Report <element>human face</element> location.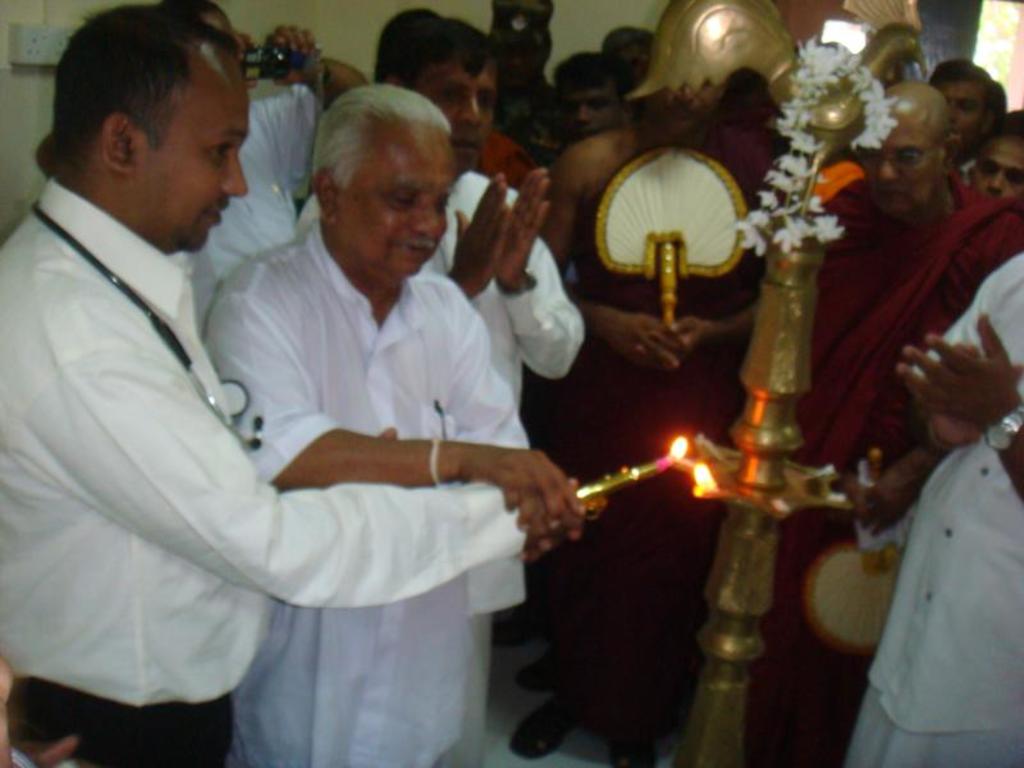
Report: pyautogui.locateOnScreen(339, 132, 449, 280).
